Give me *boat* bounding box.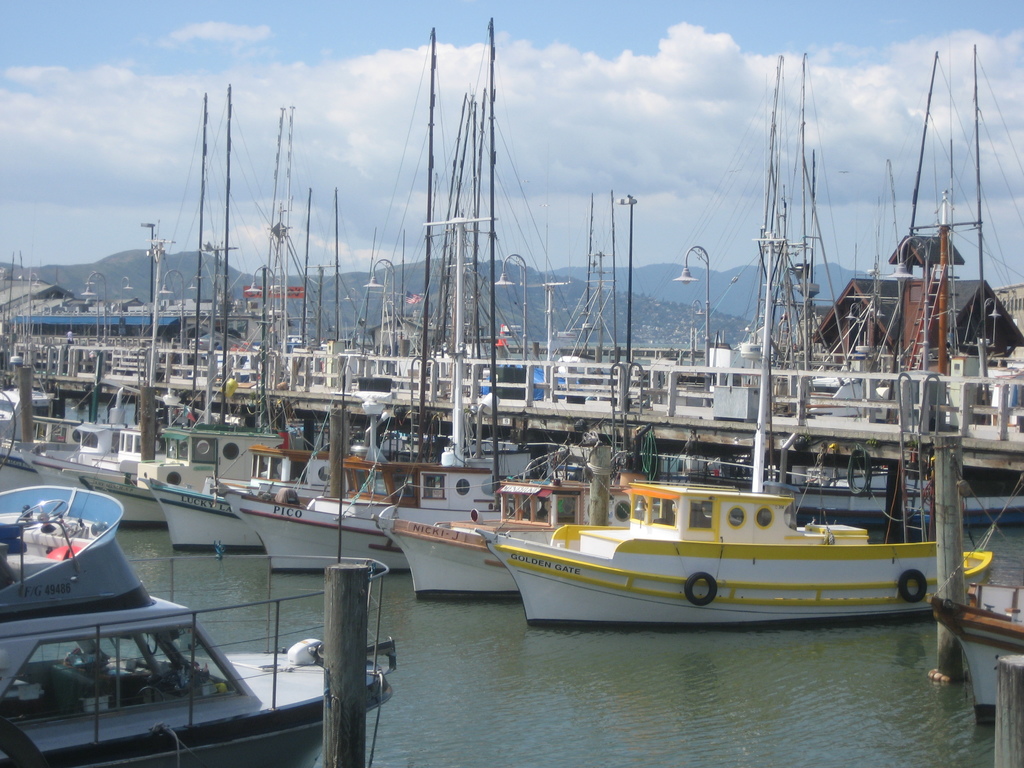
BBox(0, 486, 400, 767).
